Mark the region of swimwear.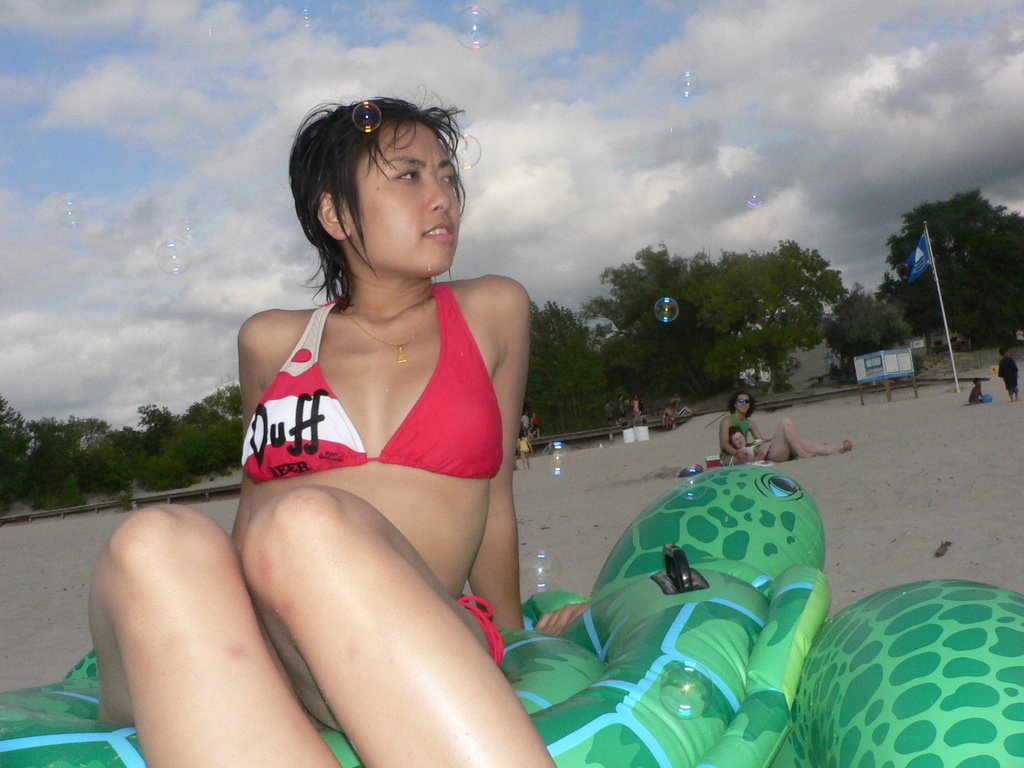
Region: (463, 595, 505, 666).
